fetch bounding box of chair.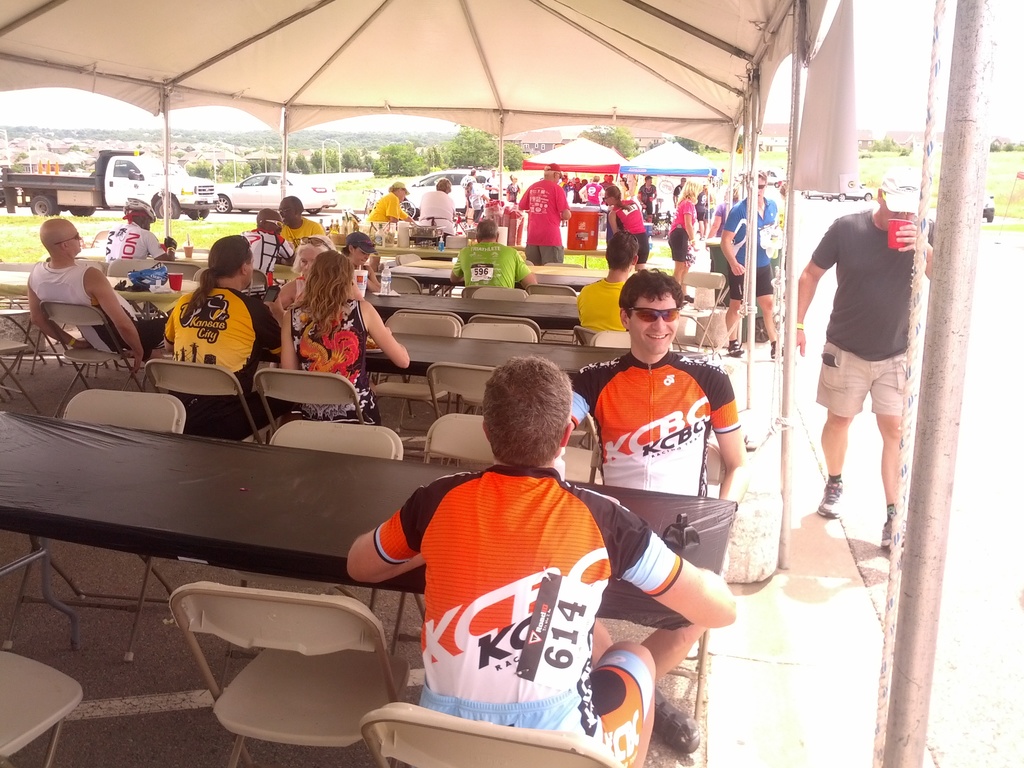
Bbox: bbox=[586, 444, 729, 723].
